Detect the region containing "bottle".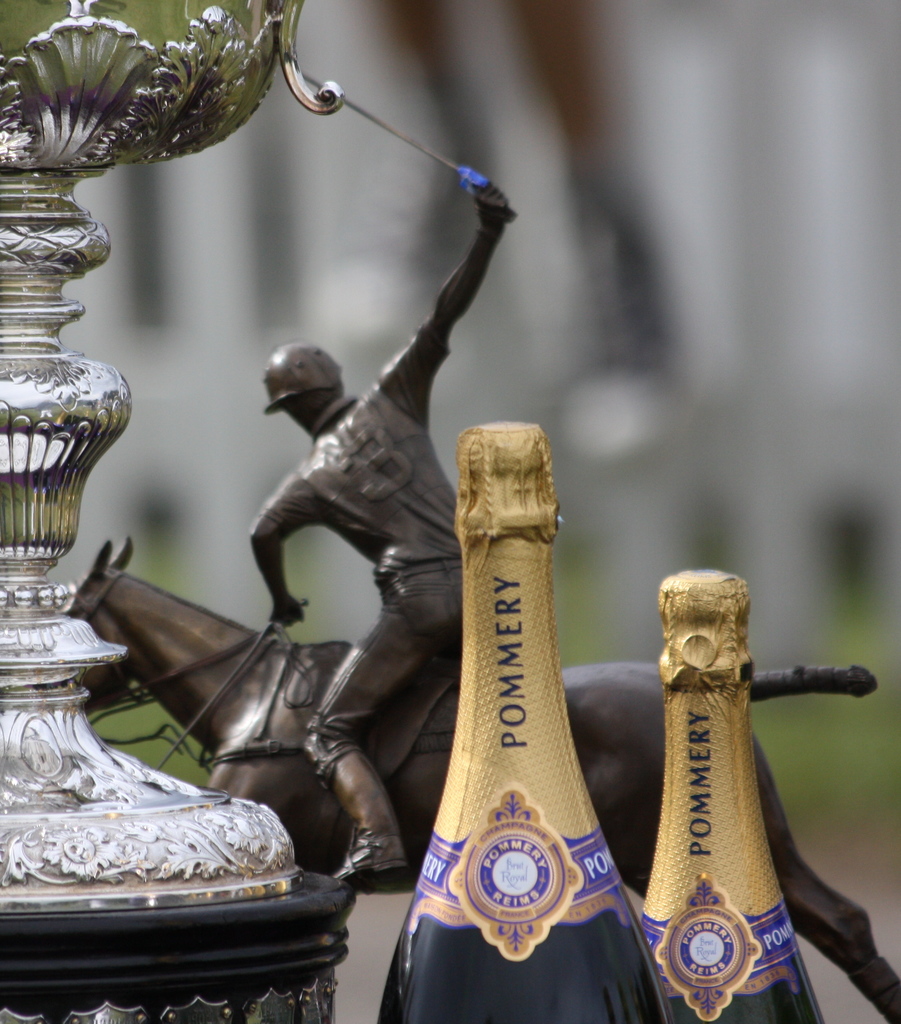
{"x1": 389, "y1": 410, "x2": 648, "y2": 1023}.
